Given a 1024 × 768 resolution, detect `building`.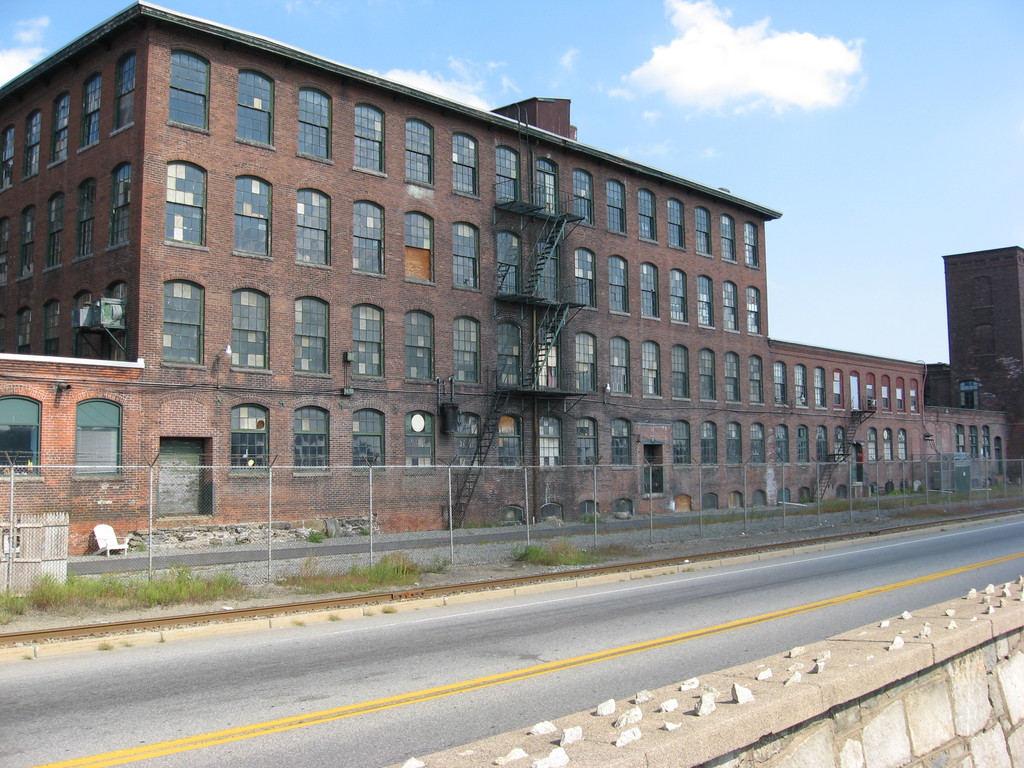
(x1=0, y1=0, x2=1023, y2=555).
